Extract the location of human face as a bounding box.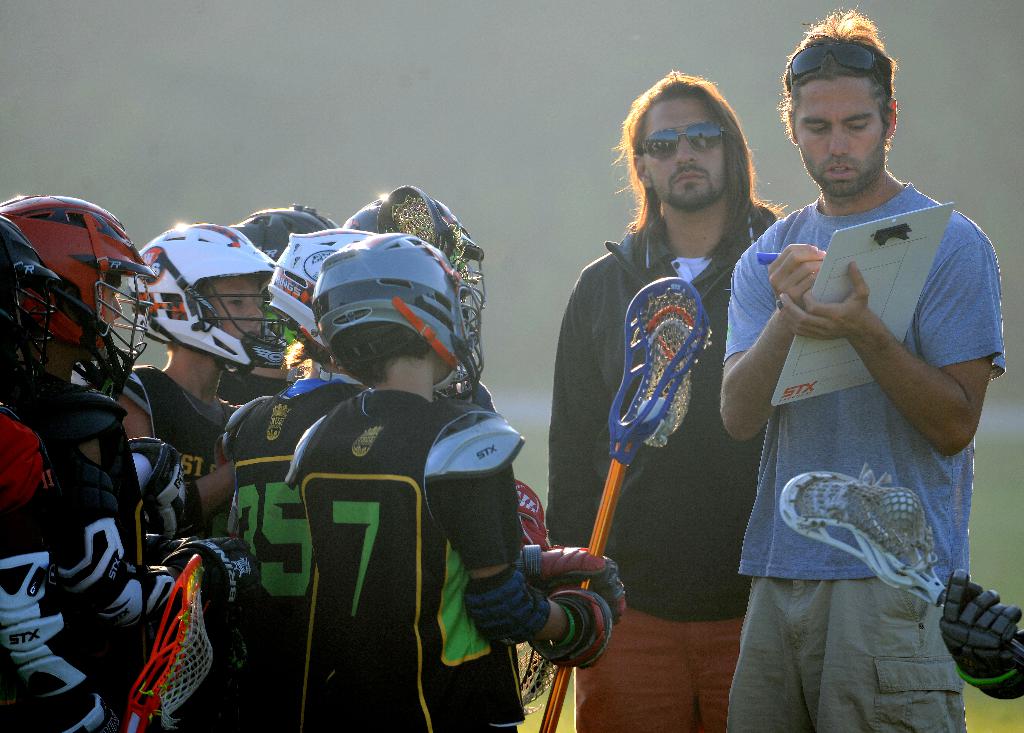
x1=102, y1=287, x2=122, y2=334.
